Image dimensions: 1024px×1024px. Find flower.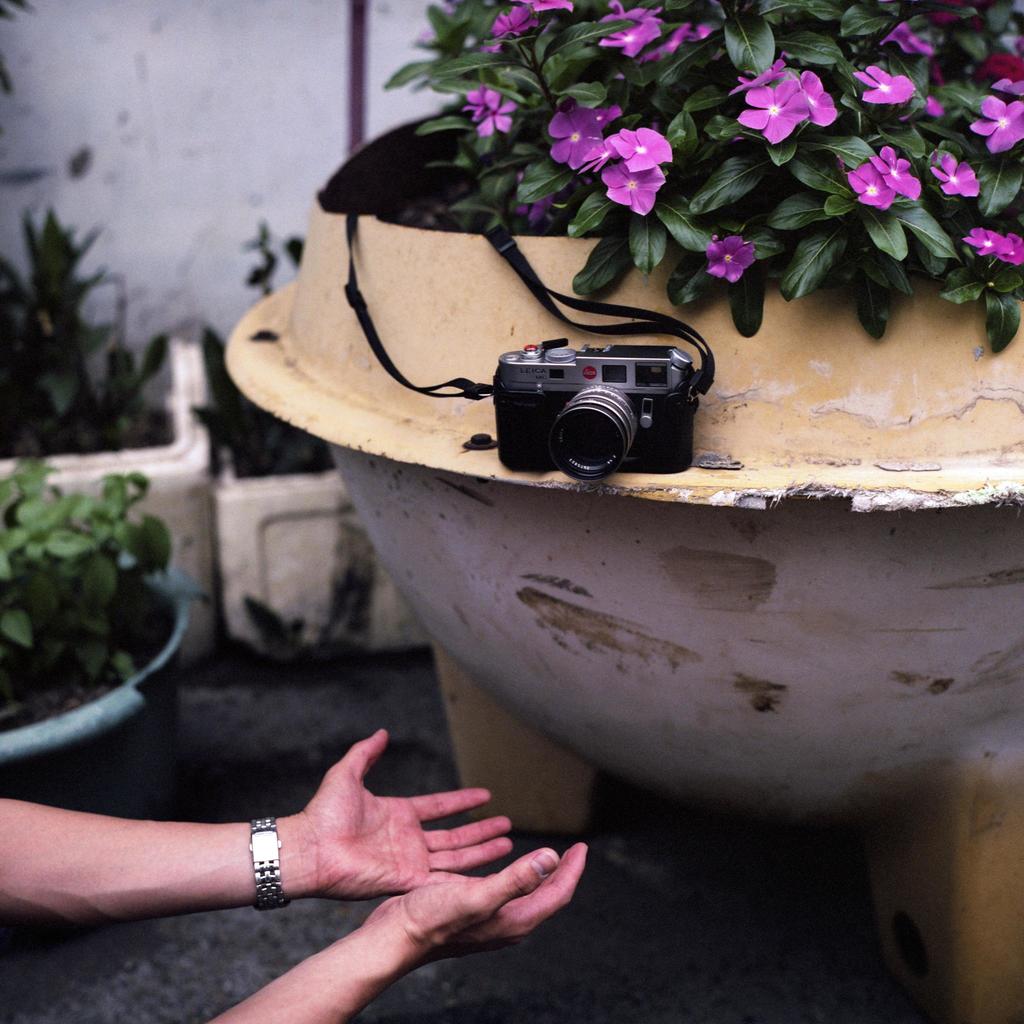
bbox=(852, 67, 919, 104).
